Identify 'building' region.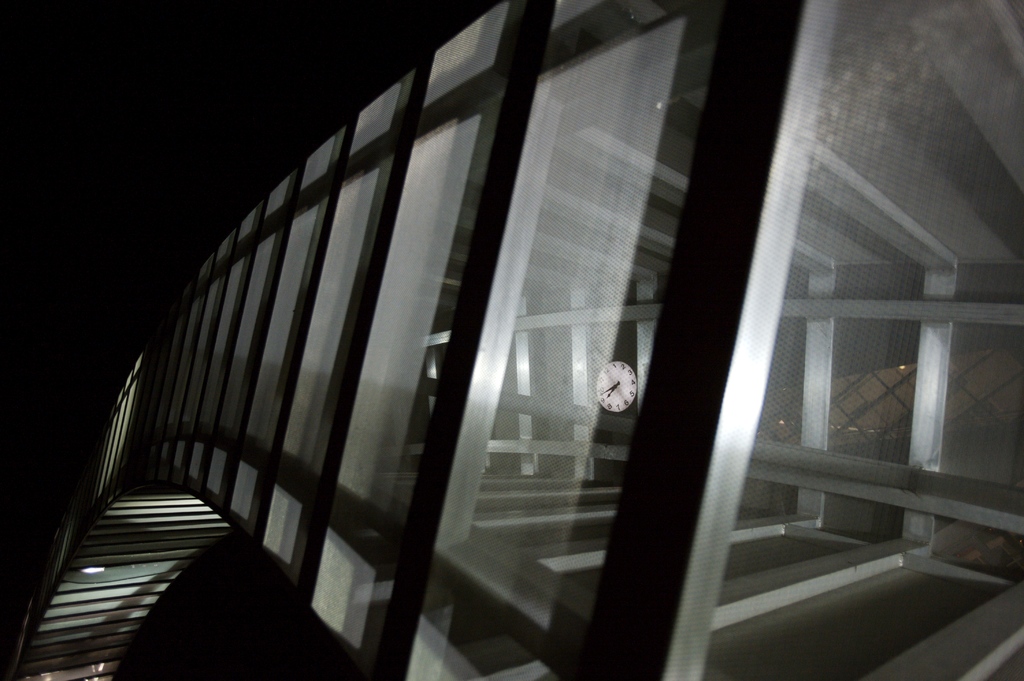
Region: [0, 0, 1022, 680].
